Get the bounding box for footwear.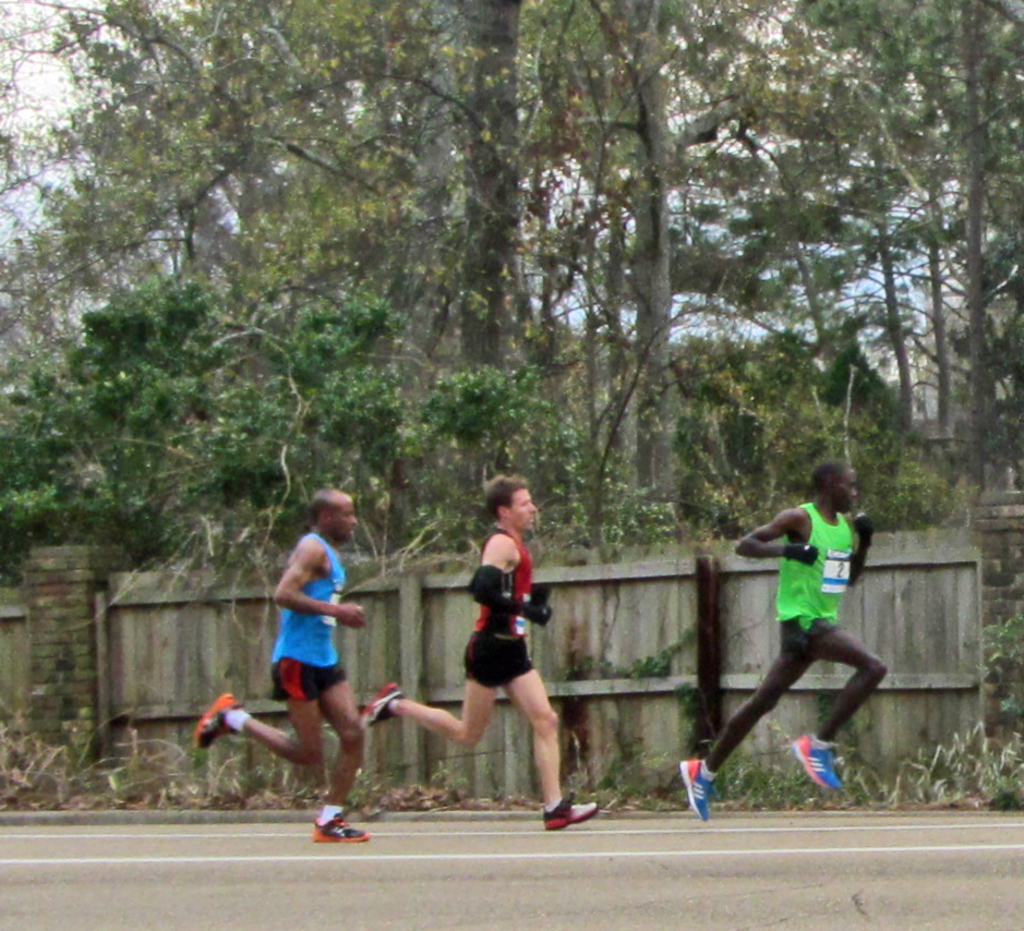
[left=361, top=680, right=402, bottom=728].
